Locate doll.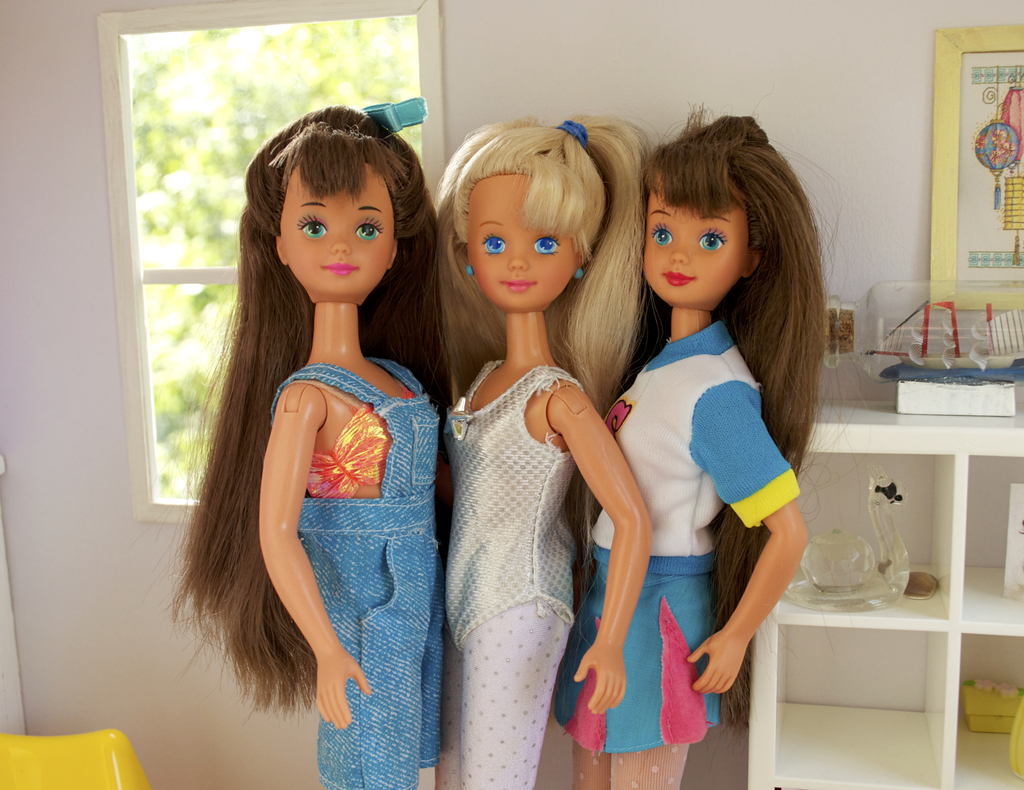
Bounding box: l=172, t=107, r=426, b=789.
